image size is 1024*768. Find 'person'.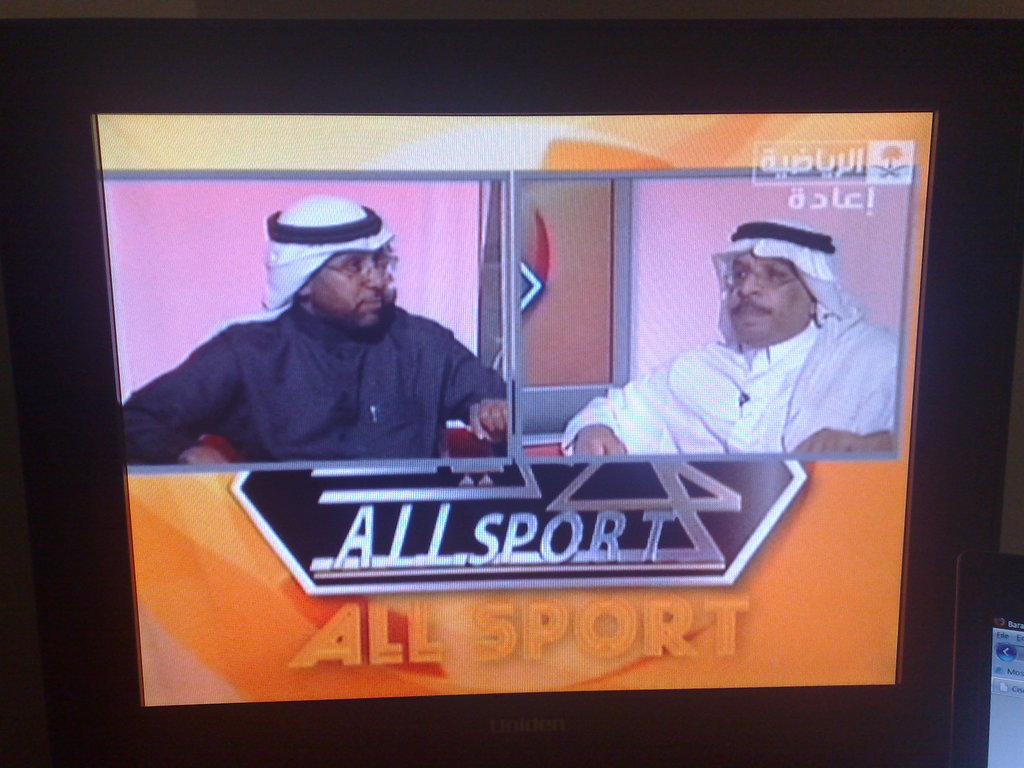
{"left": 160, "top": 205, "right": 516, "bottom": 506}.
